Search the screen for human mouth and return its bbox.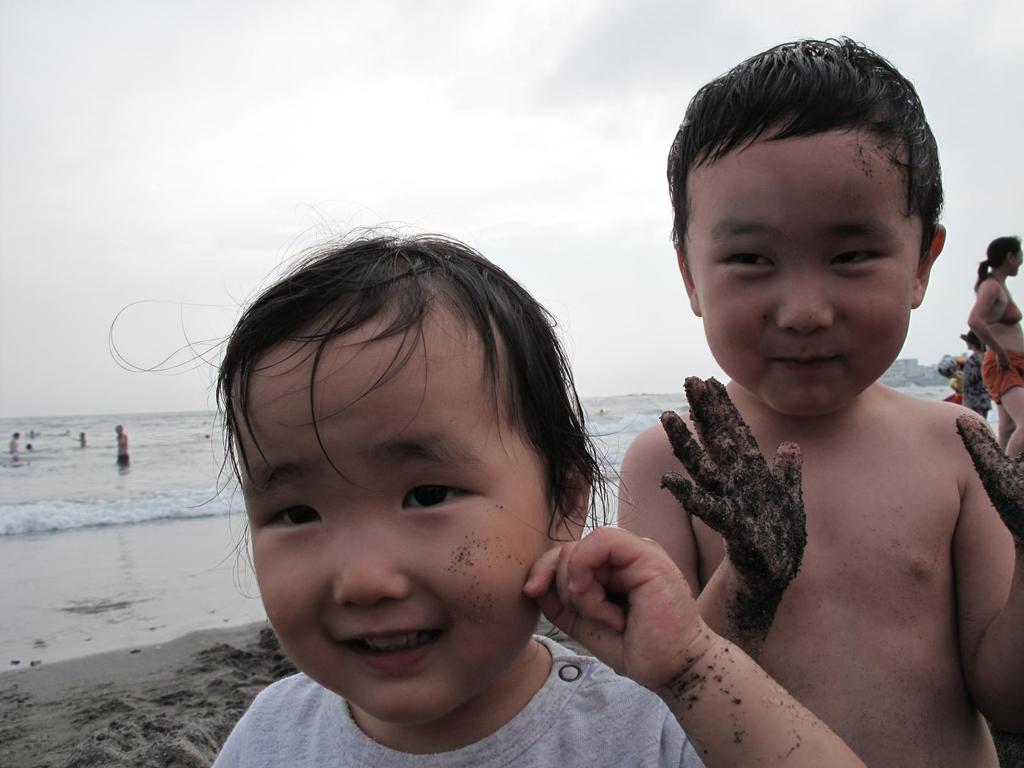
Found: rect(764, 347, 833, 380).
